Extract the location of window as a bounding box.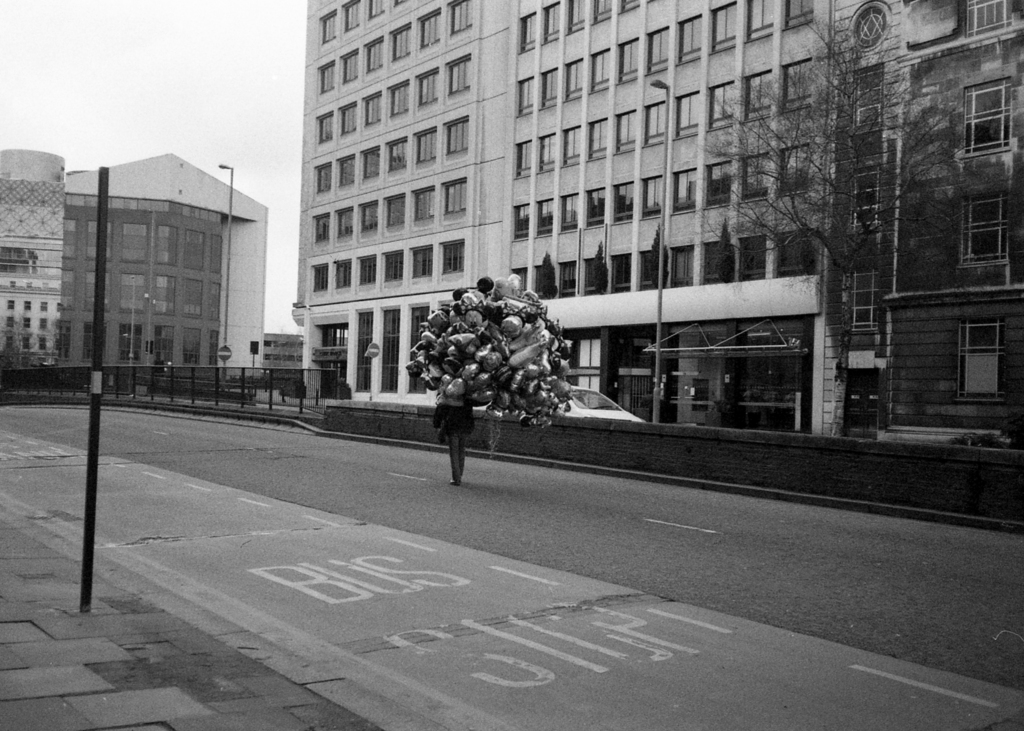
[x1=84, y1=220, x2=114, y2=259].
